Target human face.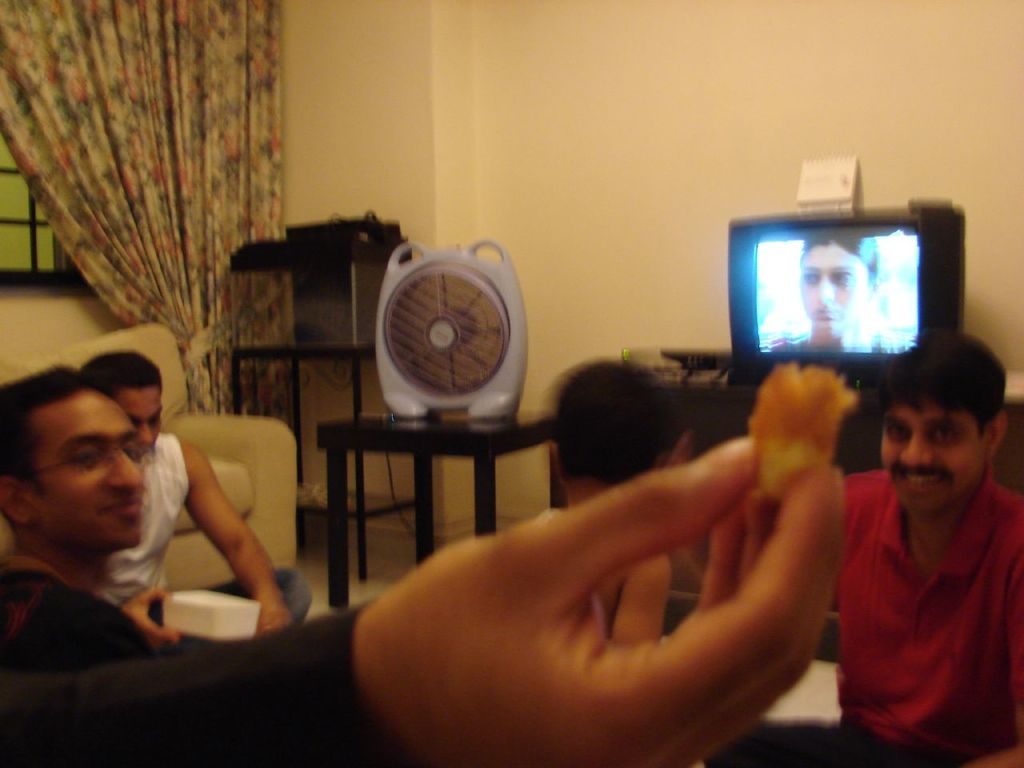
Target region: x1=880 y1=388 x2=987 y2=512.
